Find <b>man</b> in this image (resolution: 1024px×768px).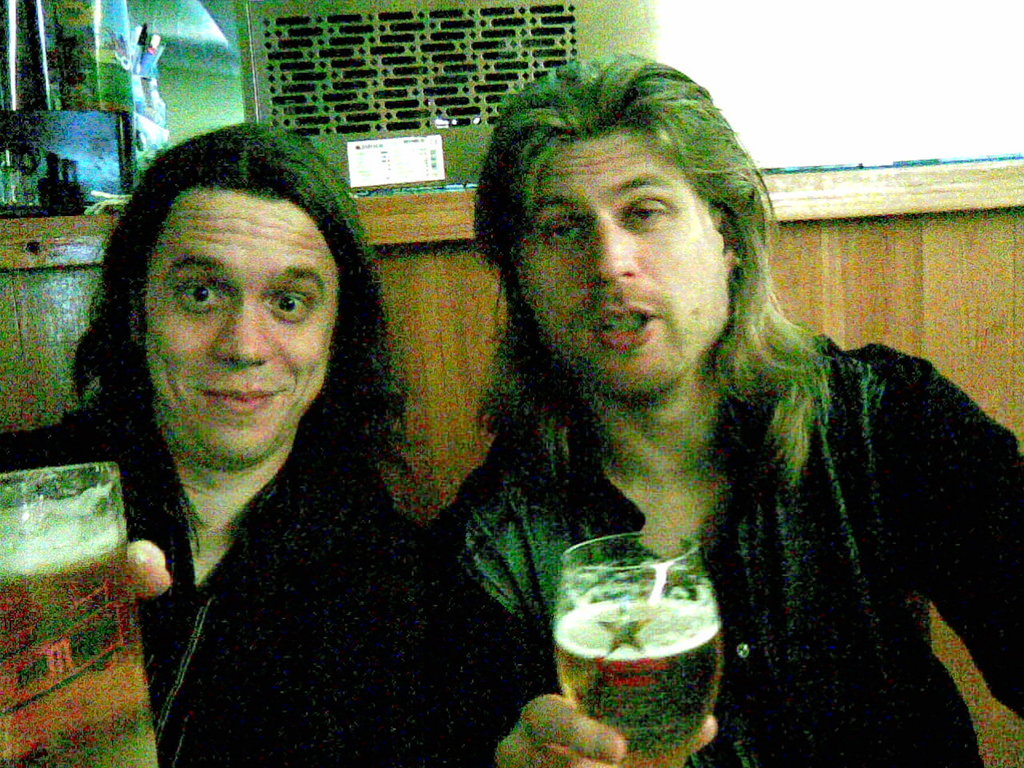
[left=353, top=66, right=1023, bottom=730].
